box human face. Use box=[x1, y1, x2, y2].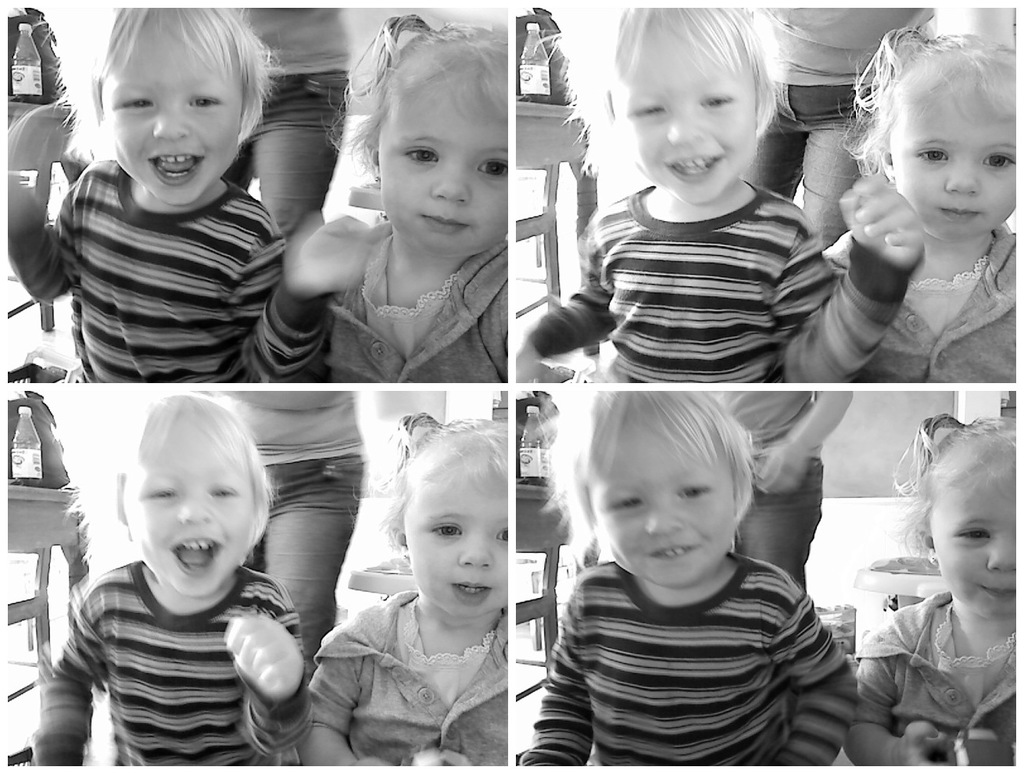
box=[585, 413, 735, 587].
